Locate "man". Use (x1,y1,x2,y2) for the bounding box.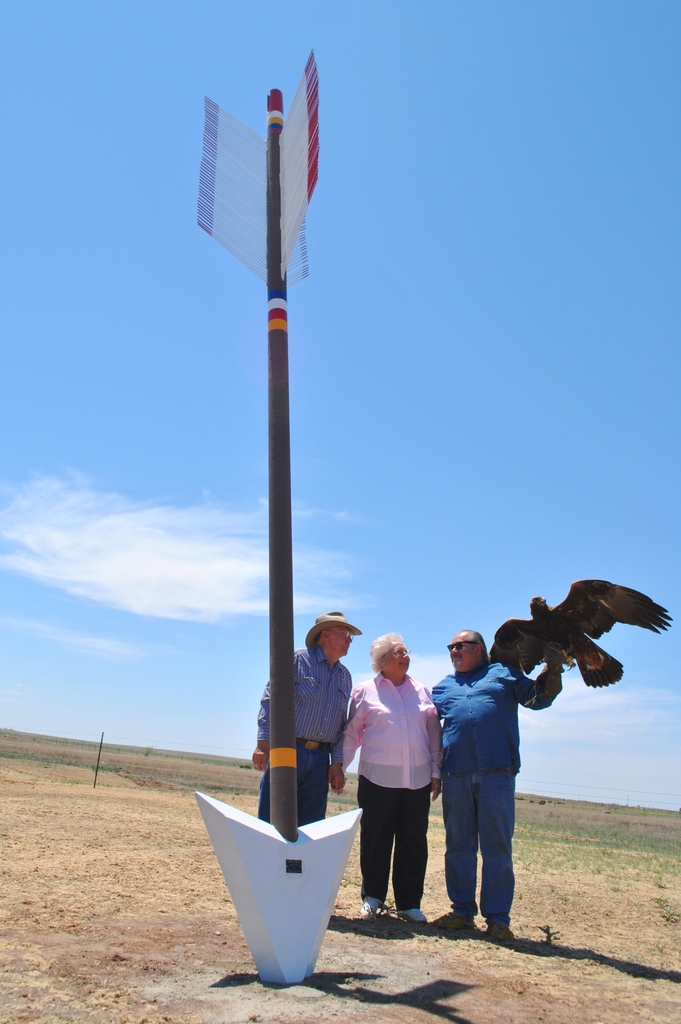
(424,623,566,949).
